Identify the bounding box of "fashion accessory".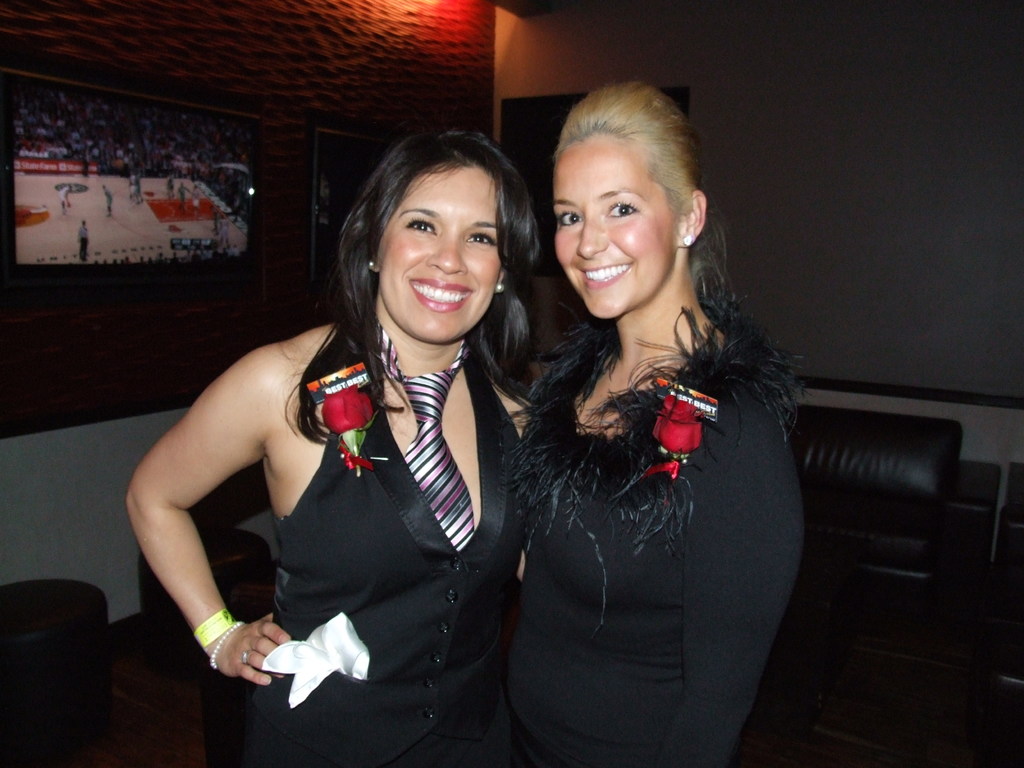
box(682, 234, 694, 245).
